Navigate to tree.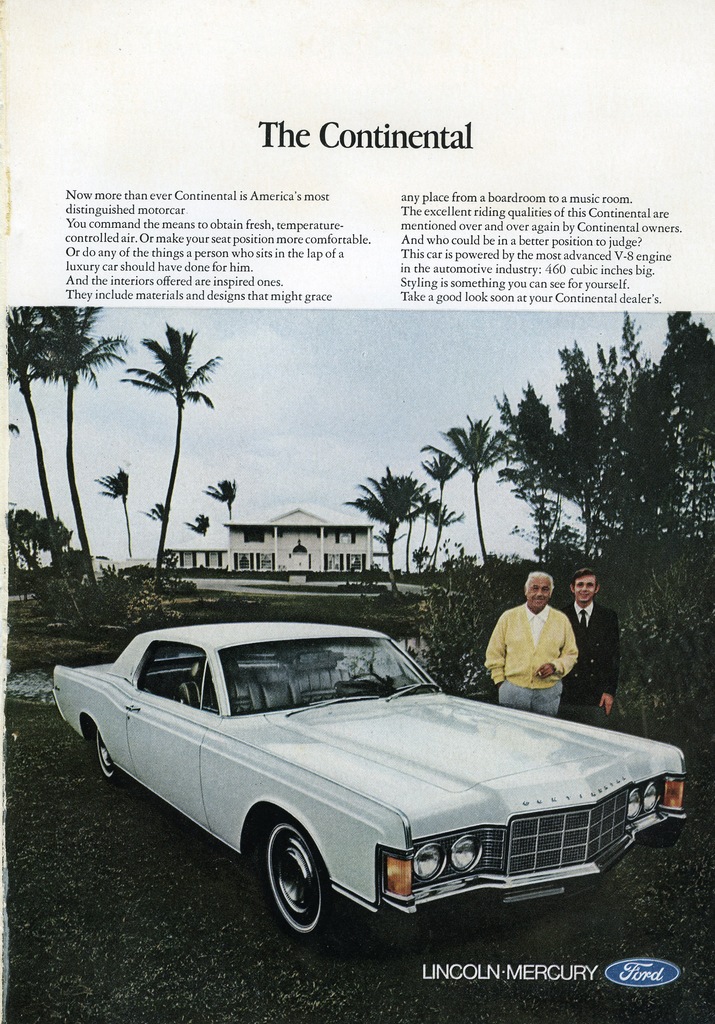
Navigation target: [116, 316, 227, 594].
